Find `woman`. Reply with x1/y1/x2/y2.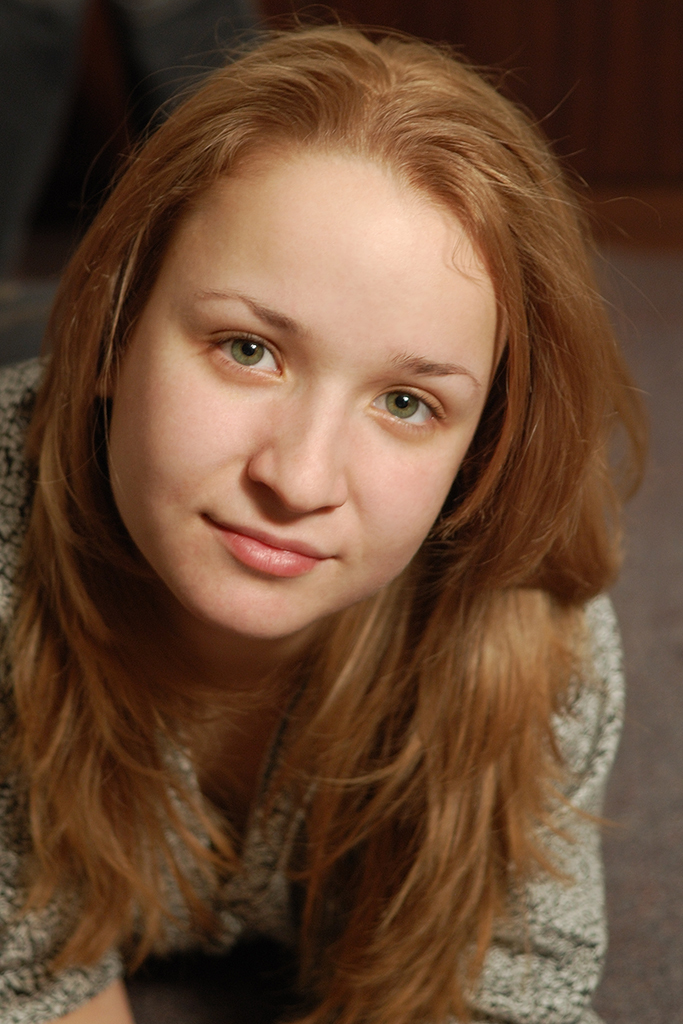
7/0/627/1023.
